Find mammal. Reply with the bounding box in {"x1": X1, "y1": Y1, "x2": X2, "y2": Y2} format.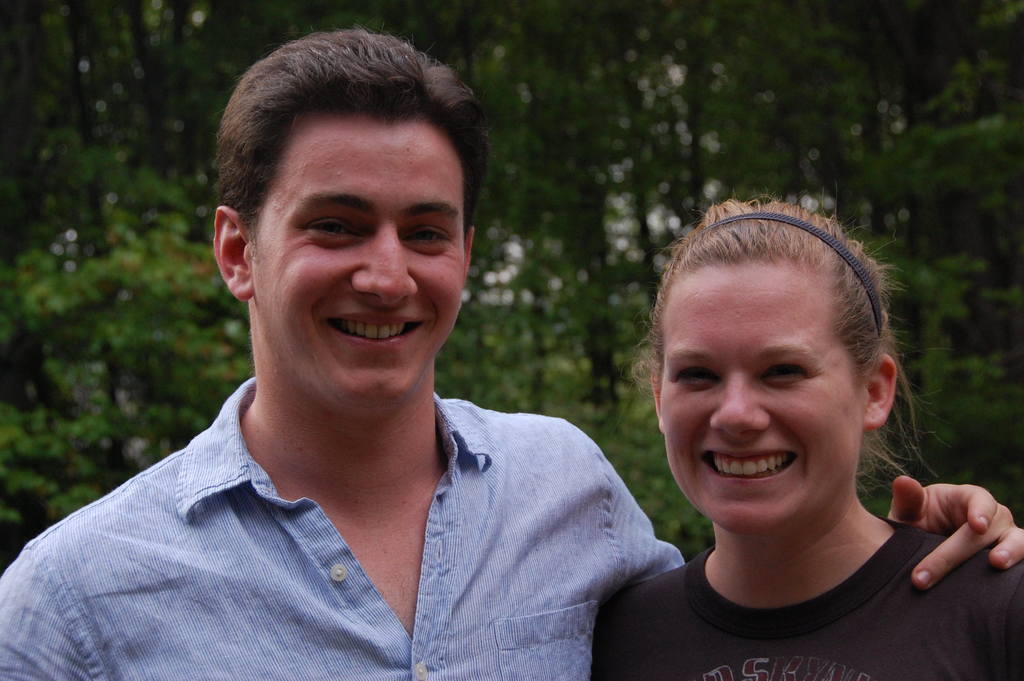
{"x1": 0, "y1": 19, "x2": 1023, "y2": 680}.
